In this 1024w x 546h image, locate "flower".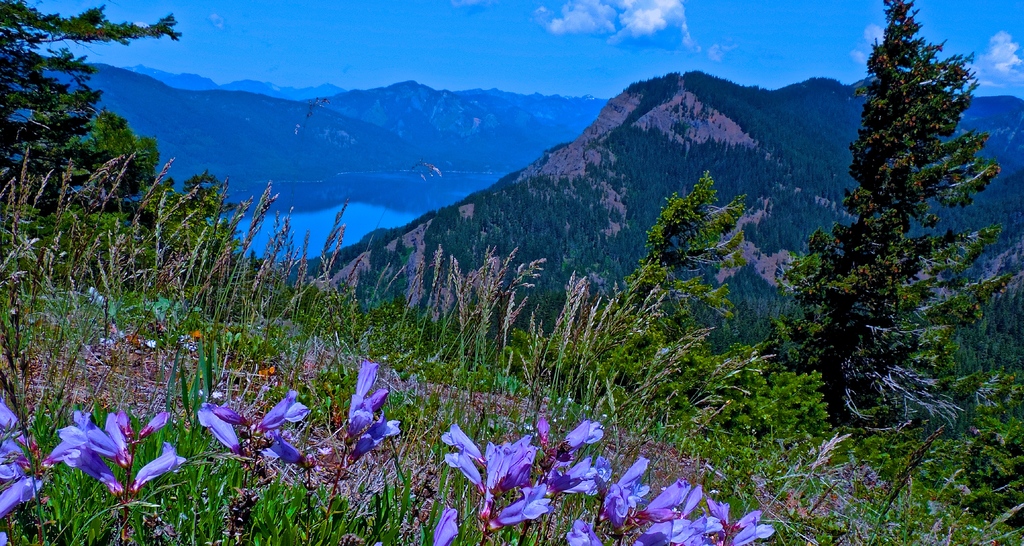
Bounding box: select_region(202, 407, 323, 463).
